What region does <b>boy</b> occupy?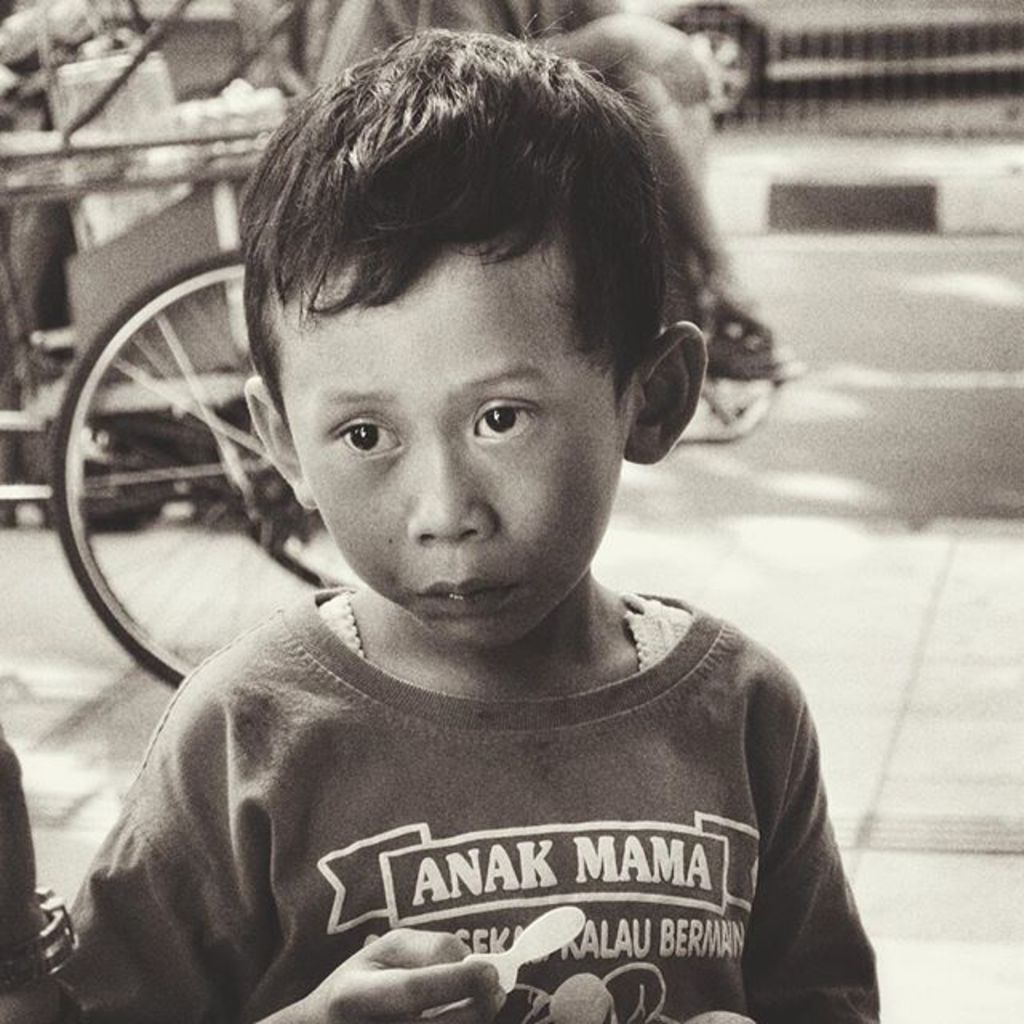
bbox=[98, 24, 861, 973].
